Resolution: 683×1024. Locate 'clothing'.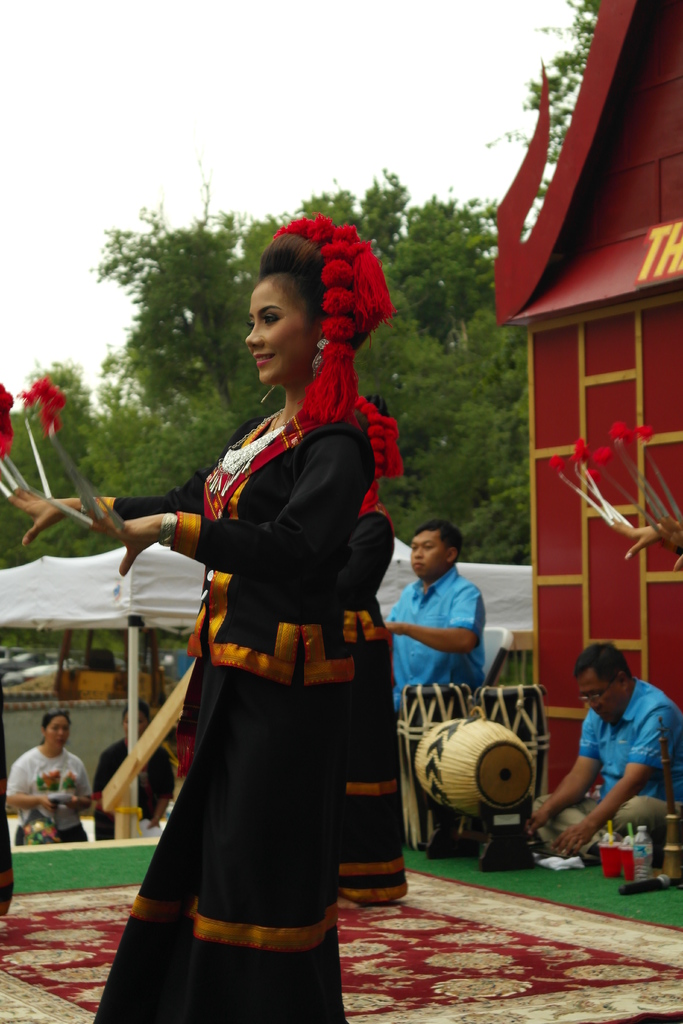
x1=118, y1=367, x2=398, y2=976.
